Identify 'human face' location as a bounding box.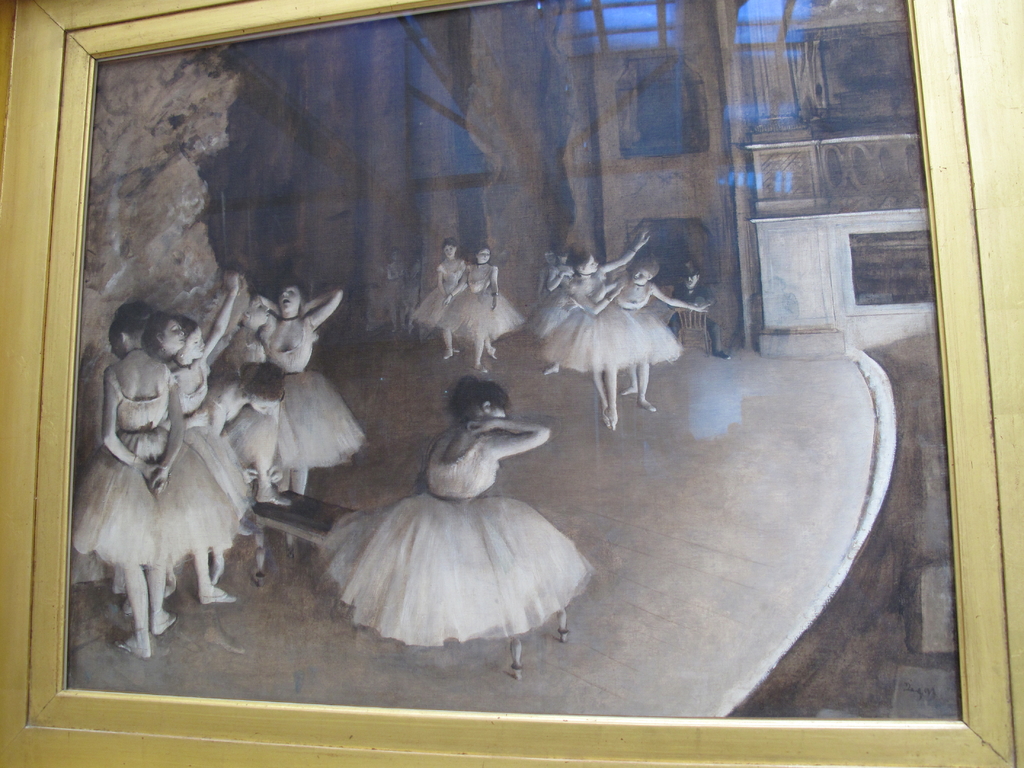
bbox(276, 284, 303, 314).
